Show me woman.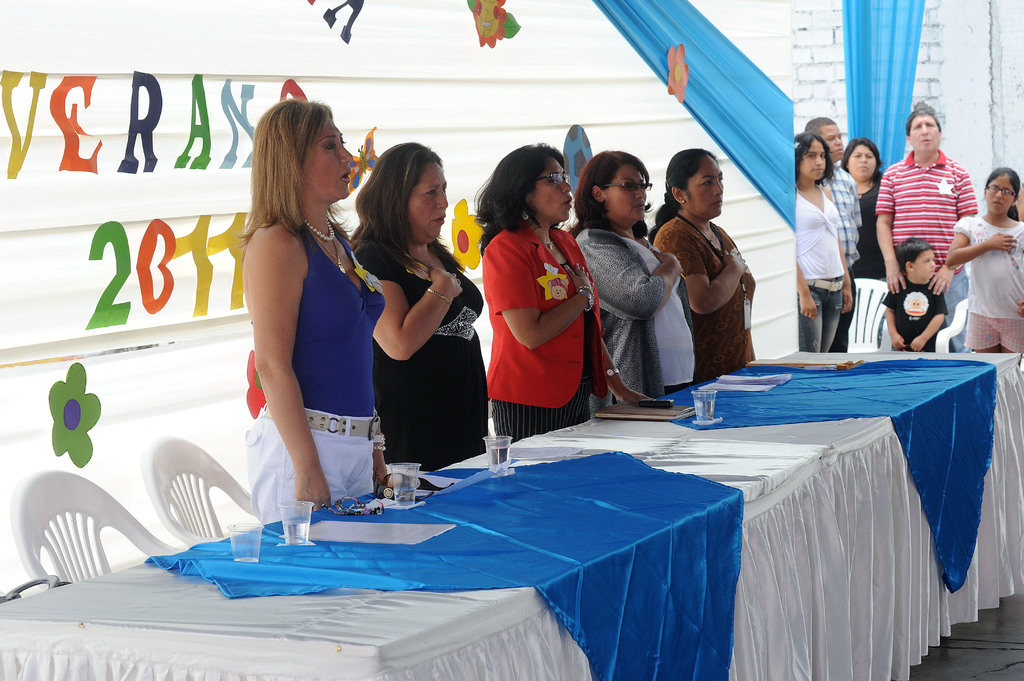
woman is here: locate(793, 131, 858, 355).
